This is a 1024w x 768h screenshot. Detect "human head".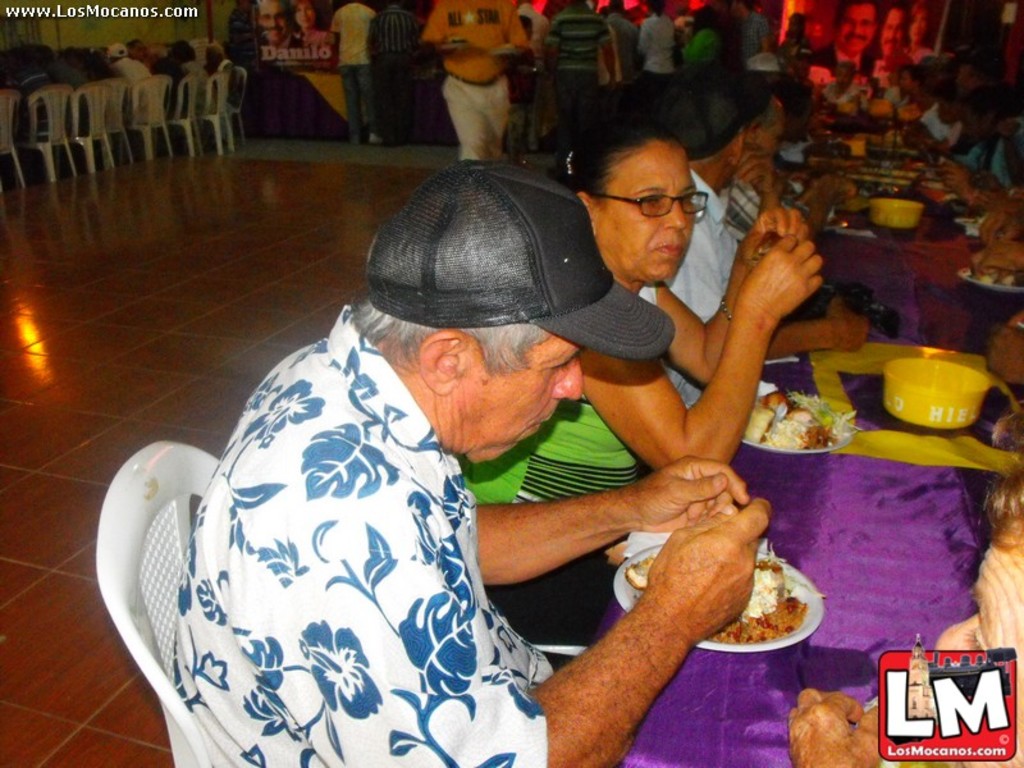
(x1=909, y1=3, x2=929, y2=46).
